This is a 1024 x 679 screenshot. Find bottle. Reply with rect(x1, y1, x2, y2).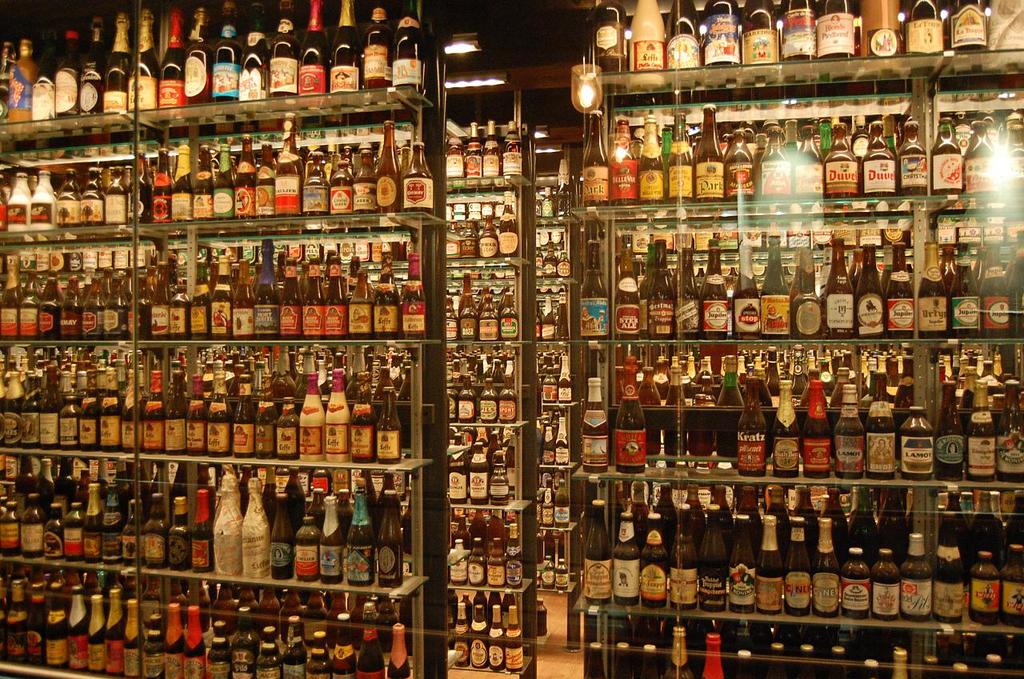
rect(308, 629, 338, 678).
